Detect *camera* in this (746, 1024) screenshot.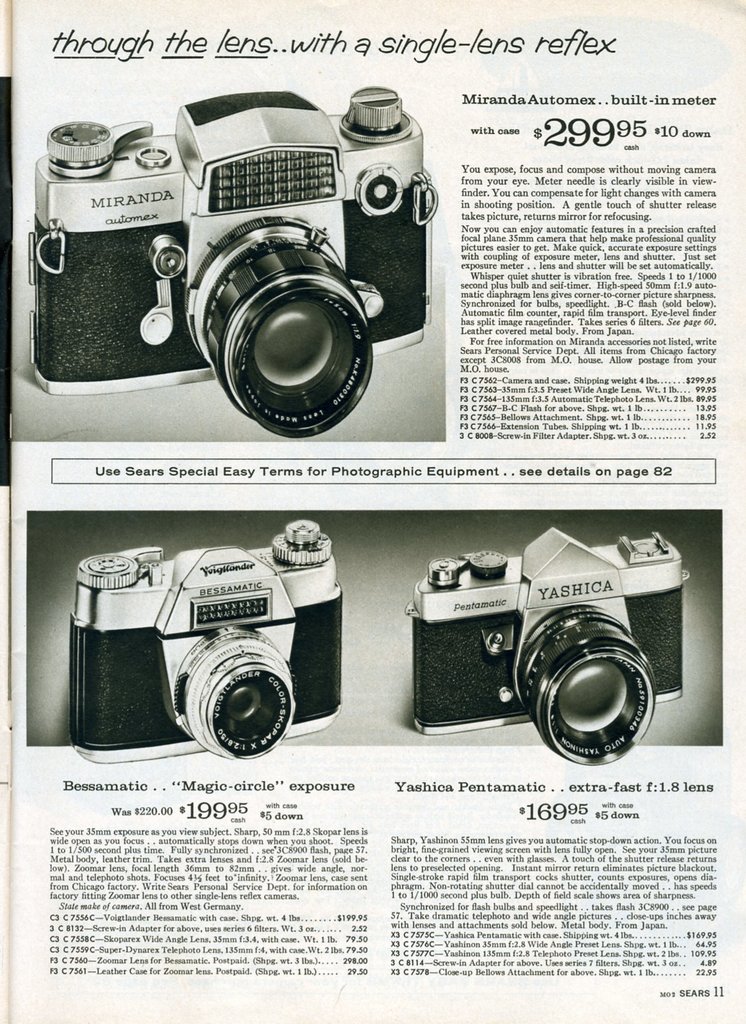
Detection: BBox(71, 519, 348, 765).
